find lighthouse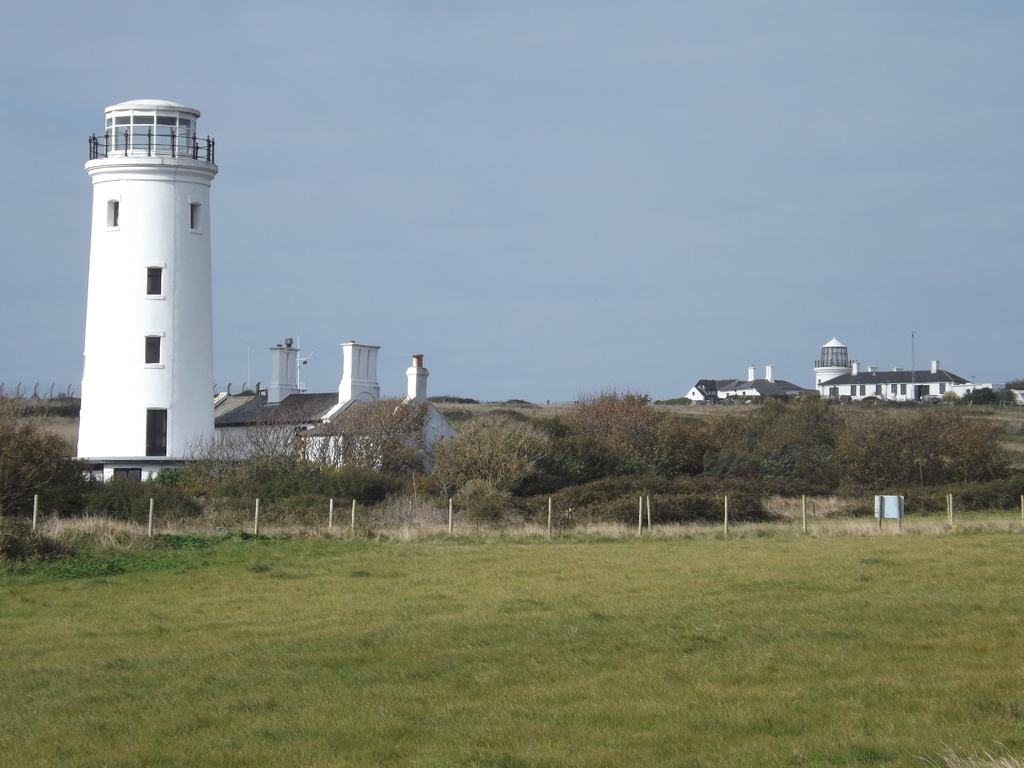
(left=810, top=335, right=852, bottom=393)
